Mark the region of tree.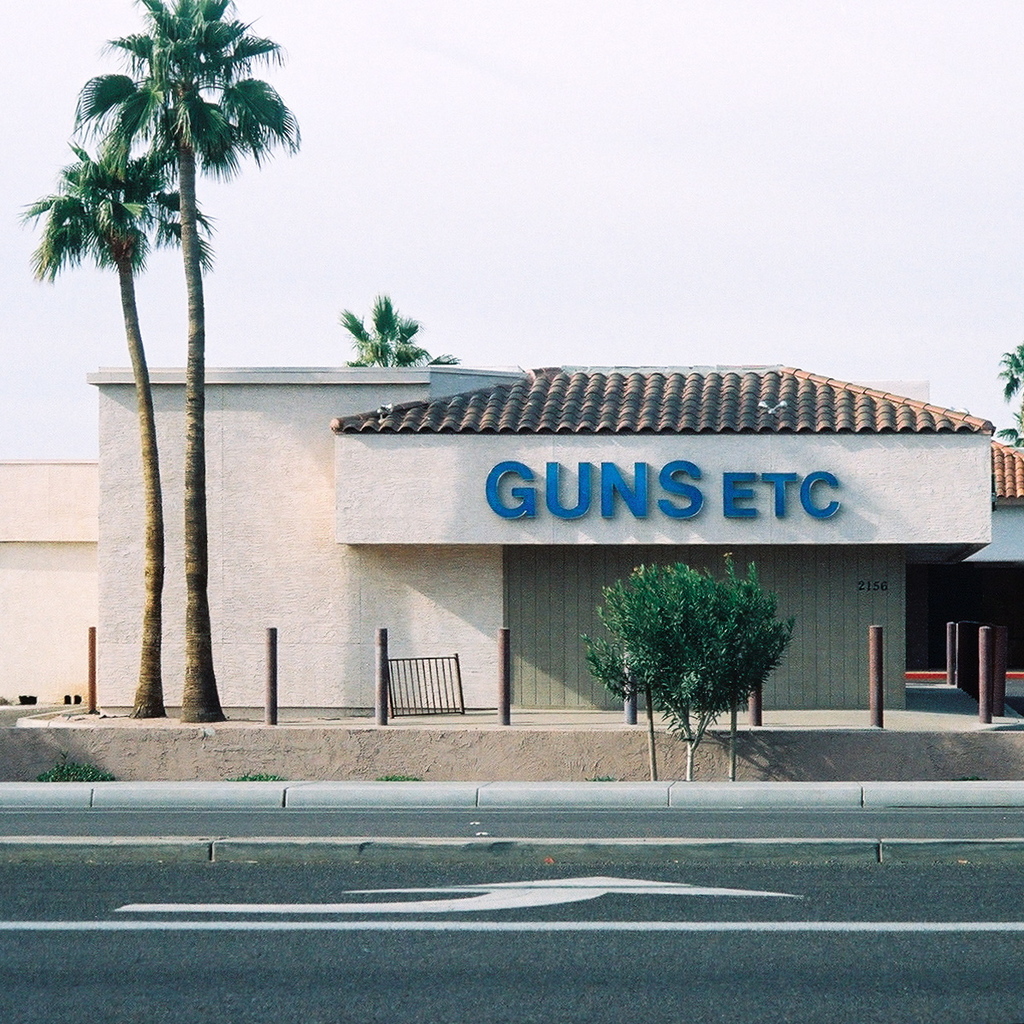
Region: {"x1": 72, "y1": 0, "x2": 299, "y2": 723}.
